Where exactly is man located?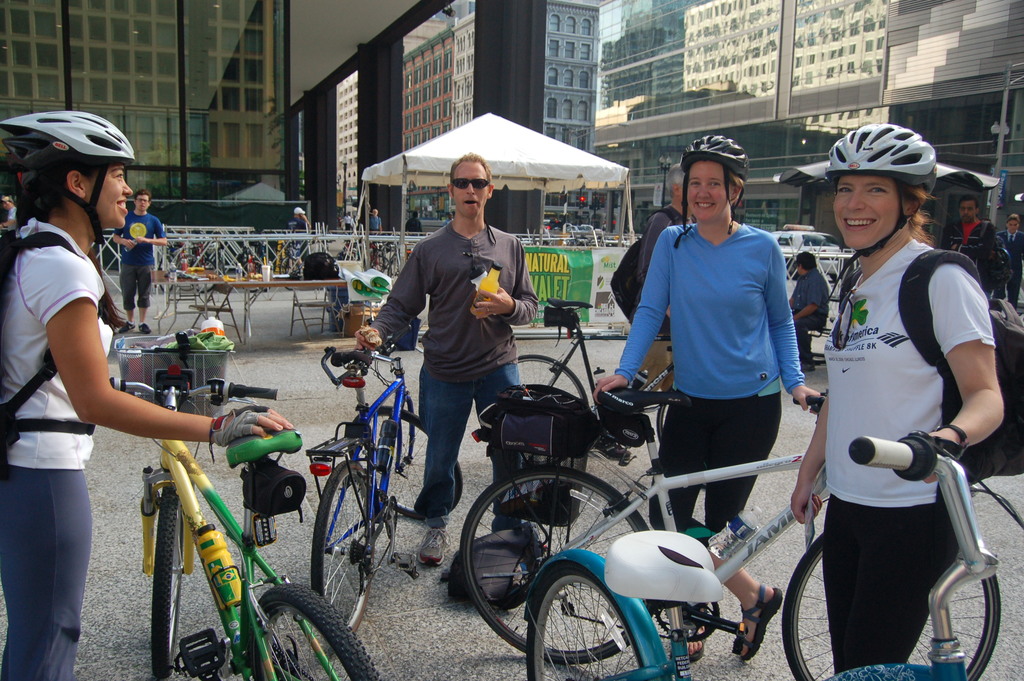
Its bounding box is [624, 159, 683, 393].
